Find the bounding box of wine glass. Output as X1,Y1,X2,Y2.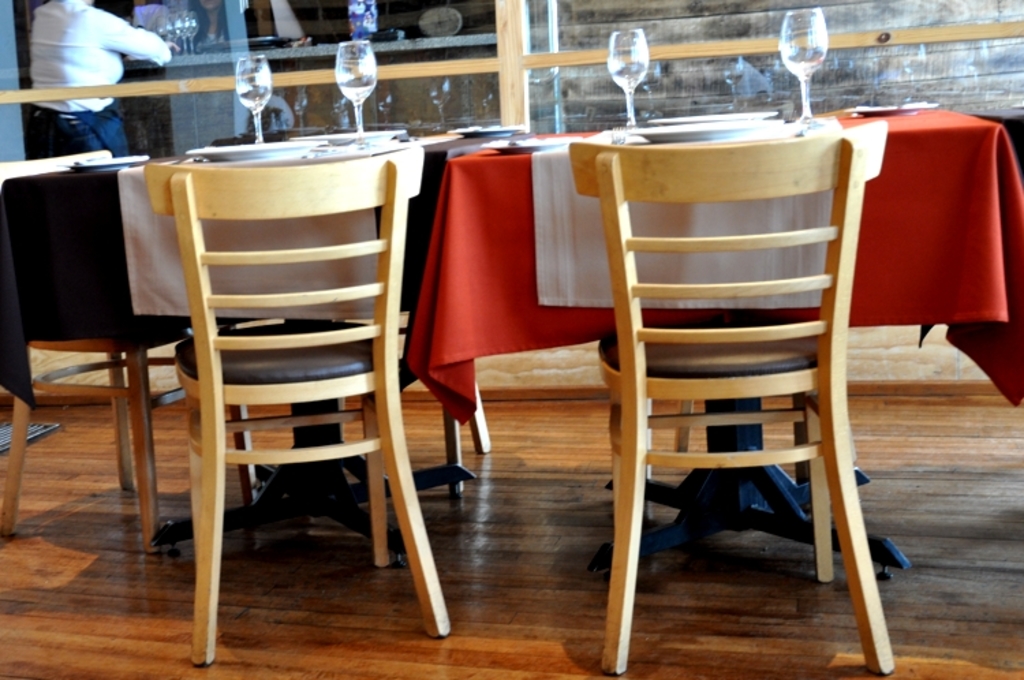
187,14,202,61.
